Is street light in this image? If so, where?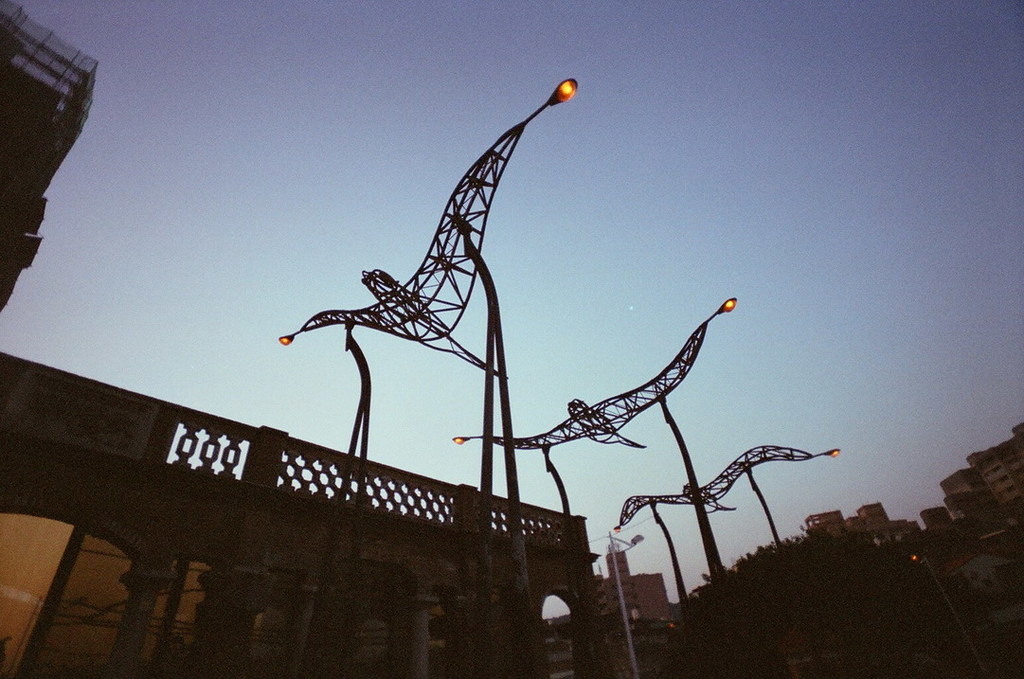
Yes, at select_region(300, 31, 584, 539).
